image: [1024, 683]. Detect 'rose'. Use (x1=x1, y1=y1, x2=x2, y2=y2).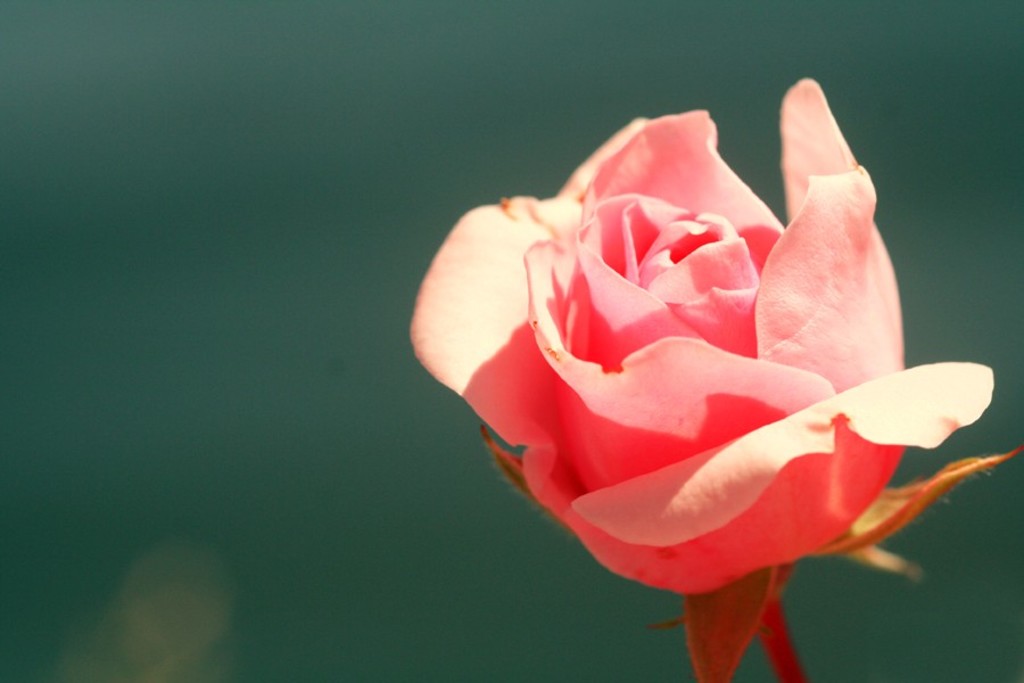
(x1=413, y1=81, x2=1000, y2=599).
